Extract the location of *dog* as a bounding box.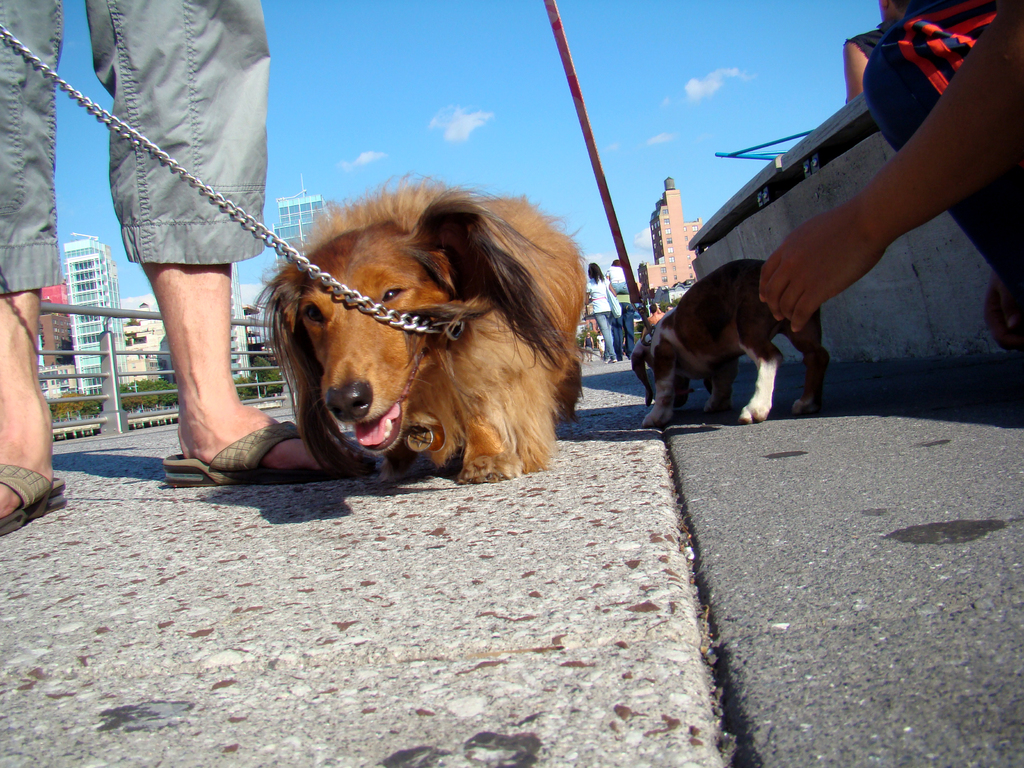
[x1=245, y1=178, x2=594, y2=487].
